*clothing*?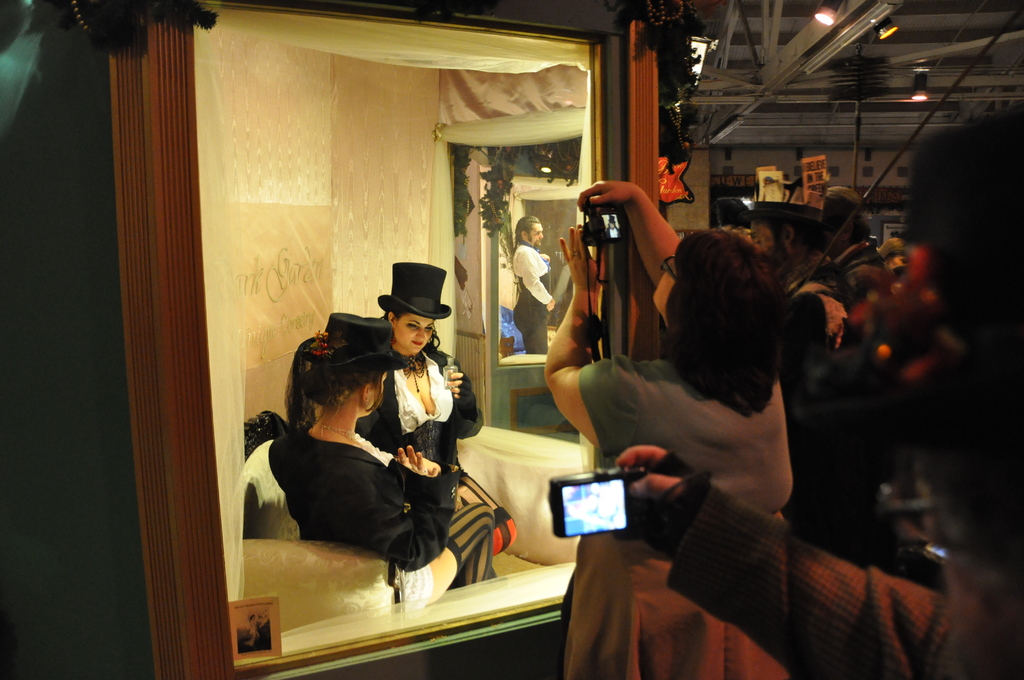
<region>607, 225, 620, 239</region>
